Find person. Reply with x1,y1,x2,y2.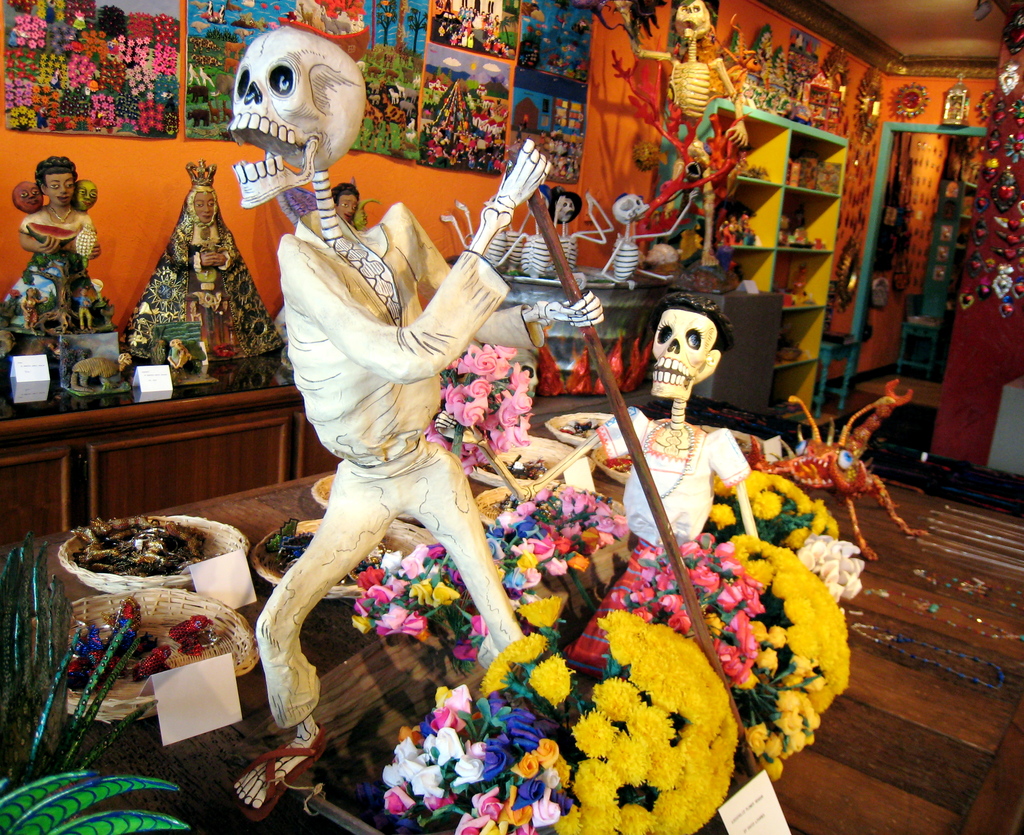
230,112,538,763.
